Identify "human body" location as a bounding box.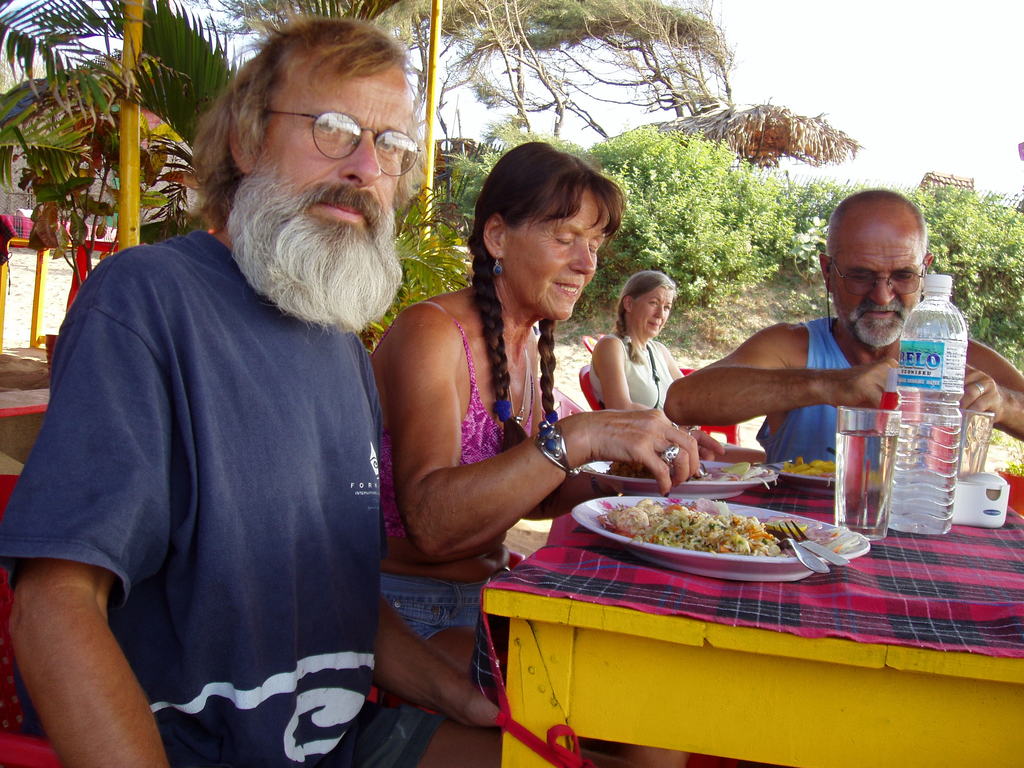
[28, 85, 465, 767].
